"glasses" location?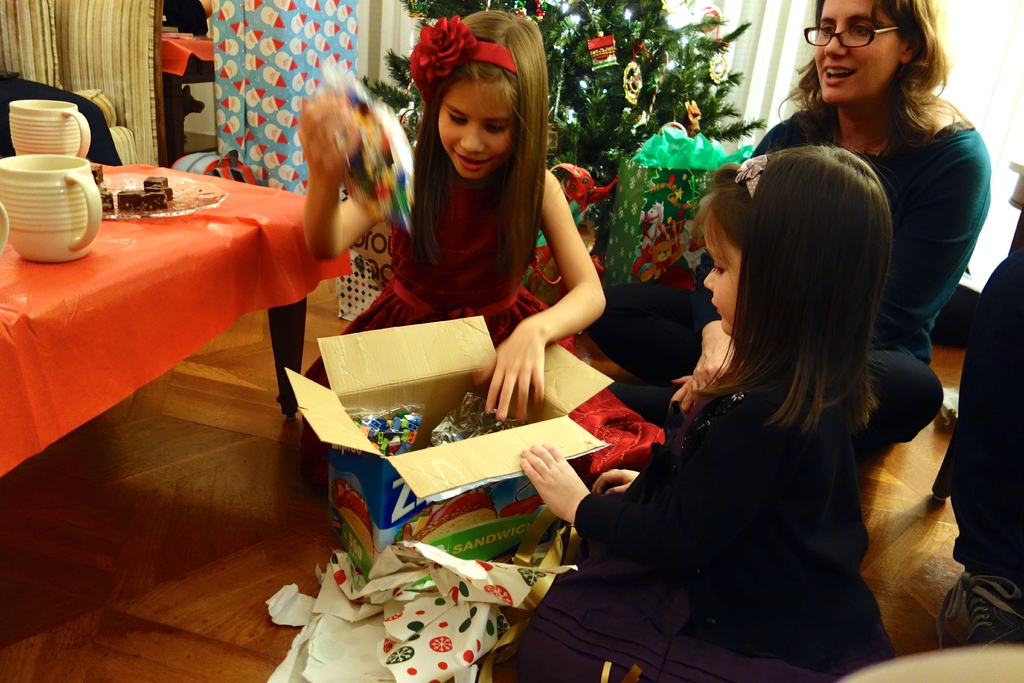
[794, 20, 901, 48]
